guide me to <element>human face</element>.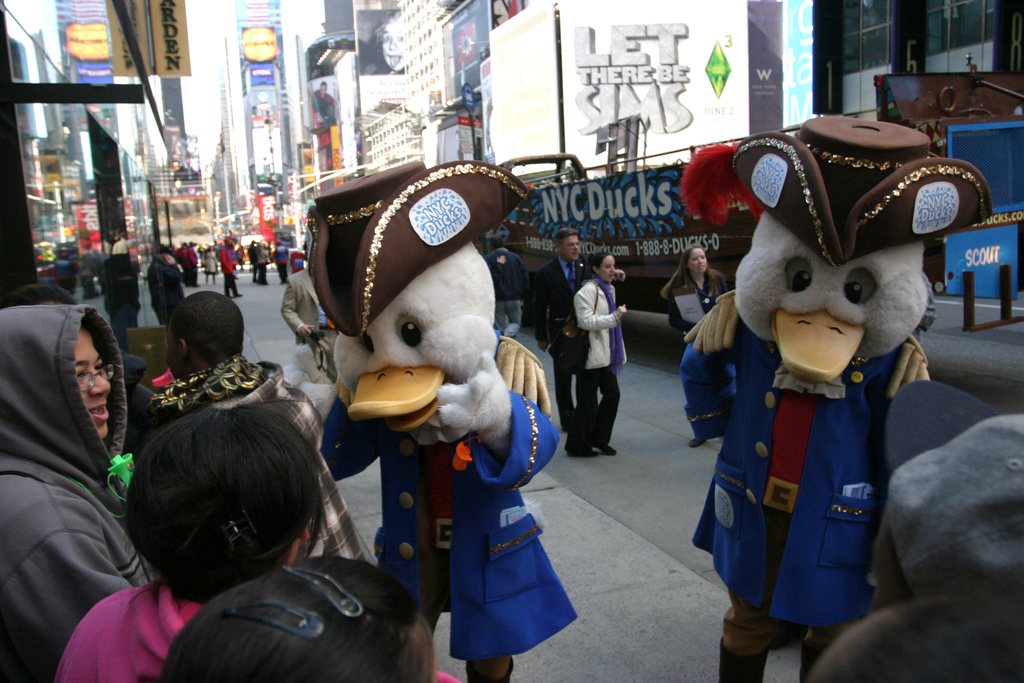
Guidance: [left=691, top=251, right=710, bottom=273].
